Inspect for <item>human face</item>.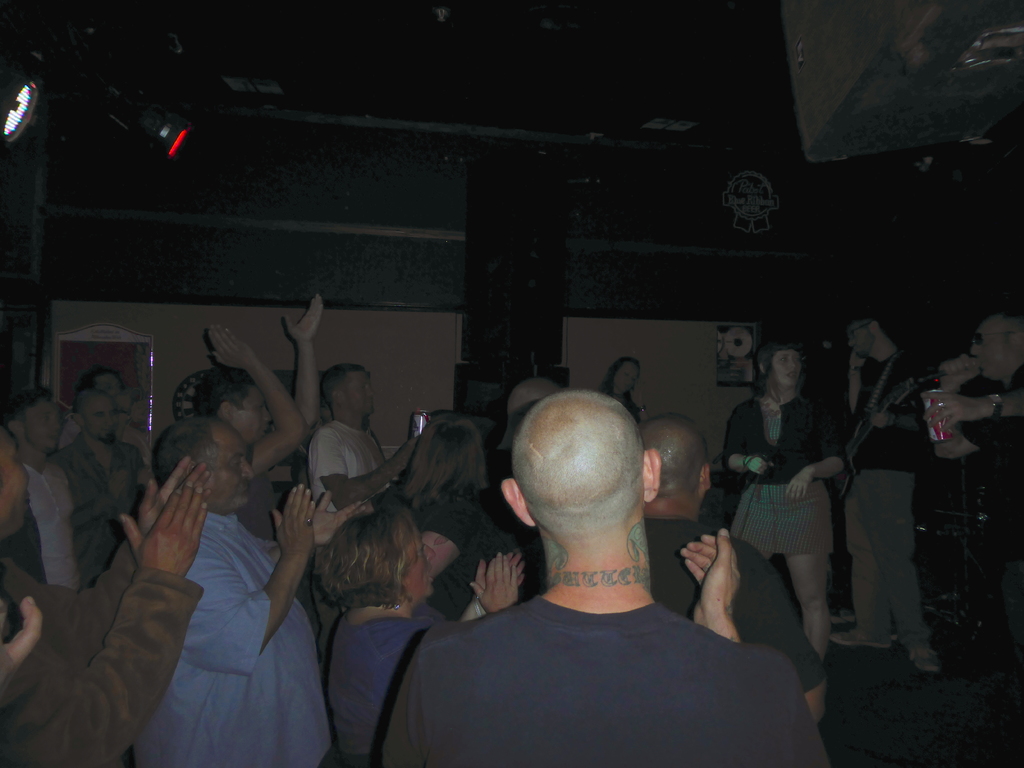
Inspection: (left=209, top=422, right=253, bottom=506).
